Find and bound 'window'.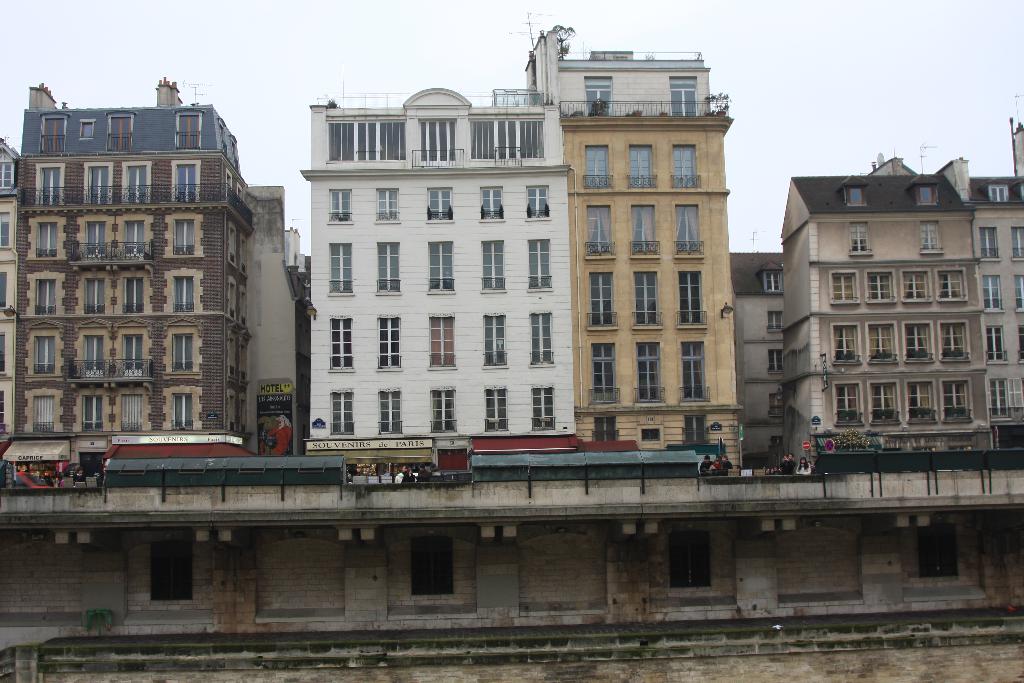
Bound: Rect(525, 187, 551, 218).
